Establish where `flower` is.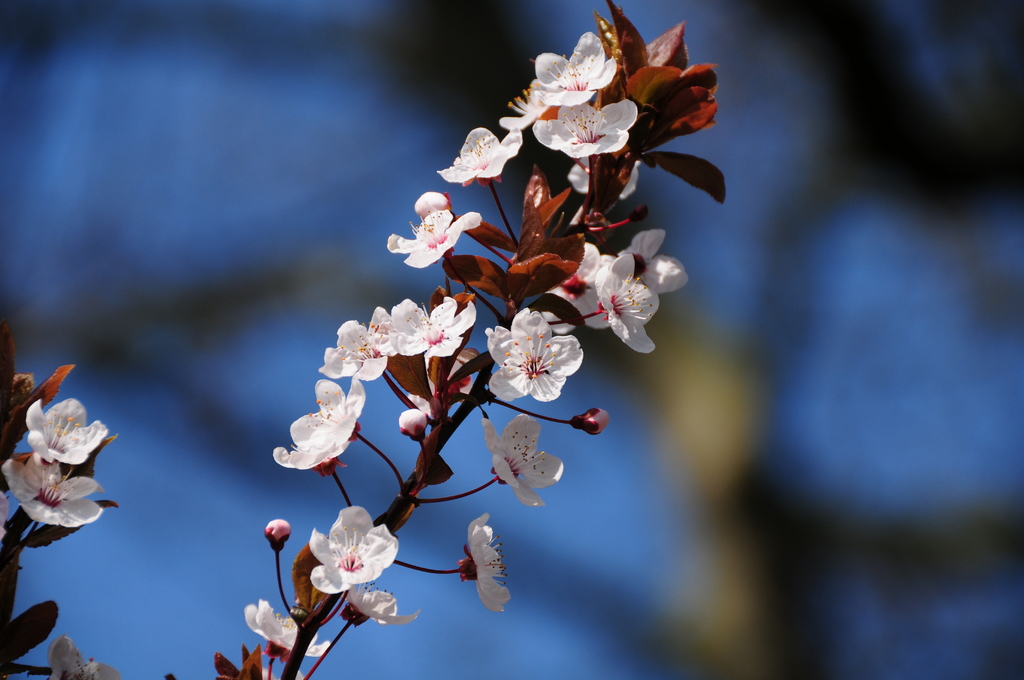
Established at pyautogui.locateOnScreen(459, 519, 511, 615).
